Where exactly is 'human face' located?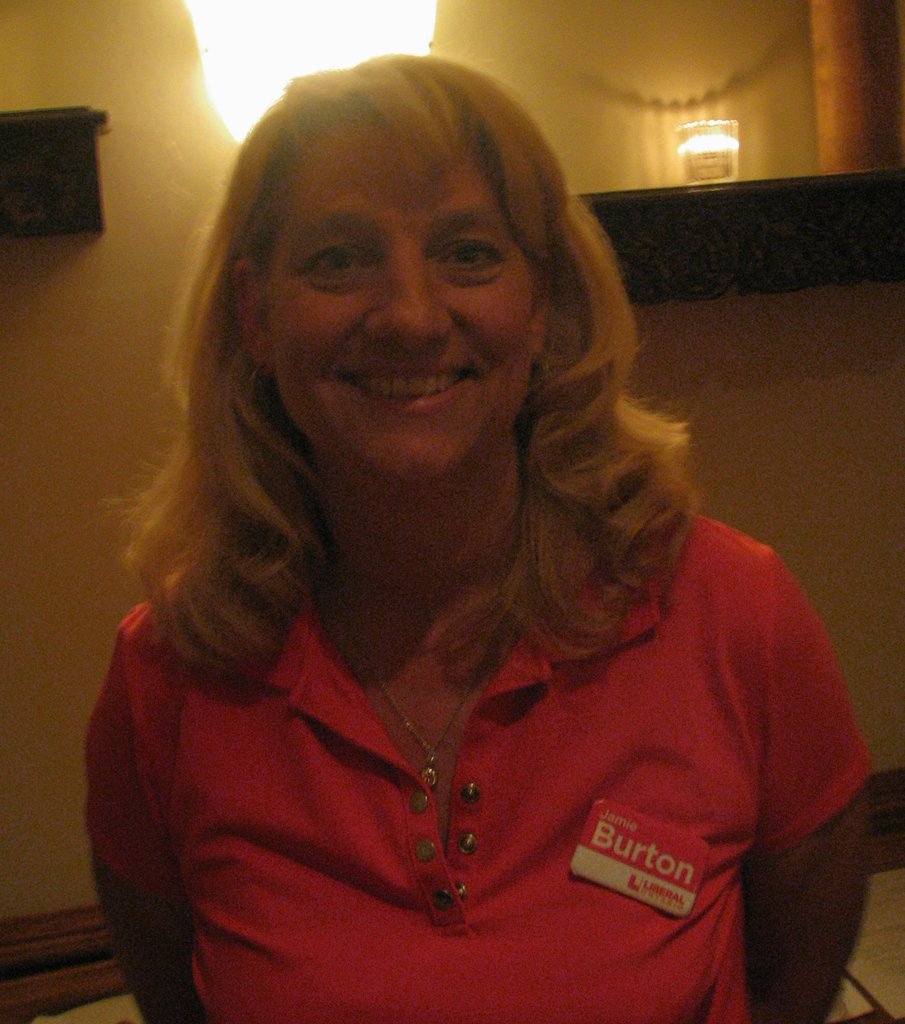
Its bounding box is bbox(262, 123, 533, 483).
